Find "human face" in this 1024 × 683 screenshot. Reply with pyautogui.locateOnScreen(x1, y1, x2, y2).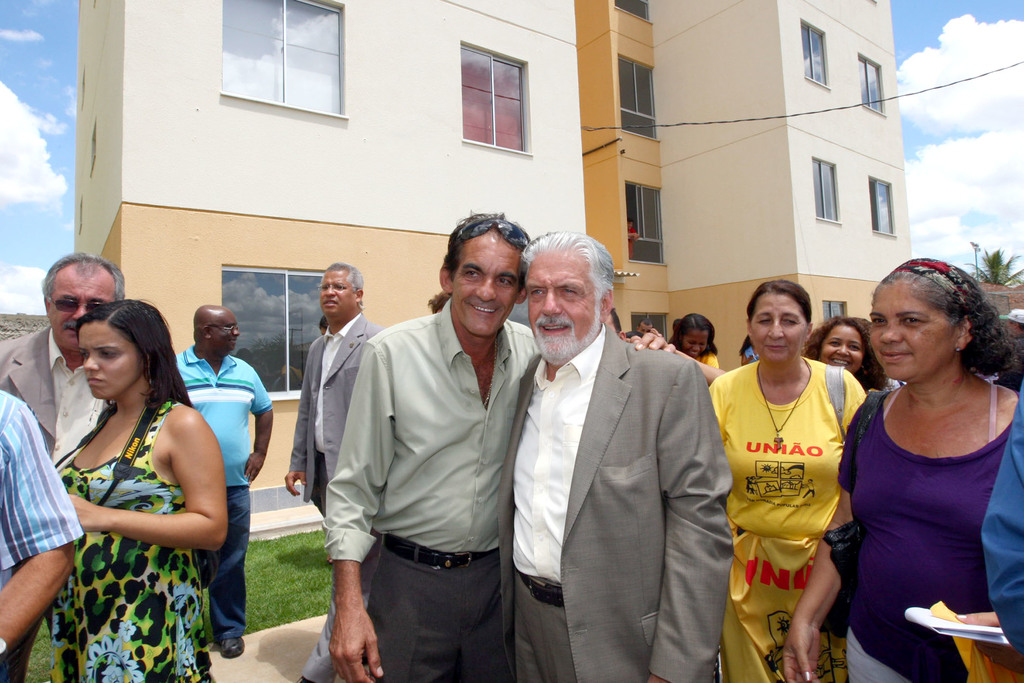
pyautogui.locateOnScreen(450, 230, 522, 334).
